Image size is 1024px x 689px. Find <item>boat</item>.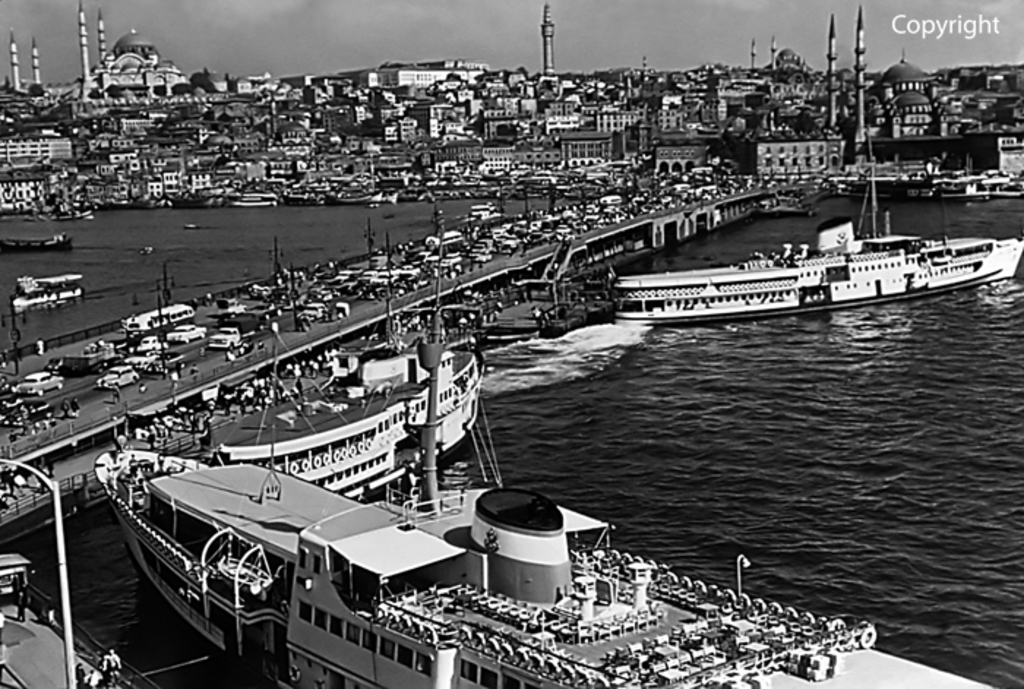
<box>7,271,97,312</box>.
